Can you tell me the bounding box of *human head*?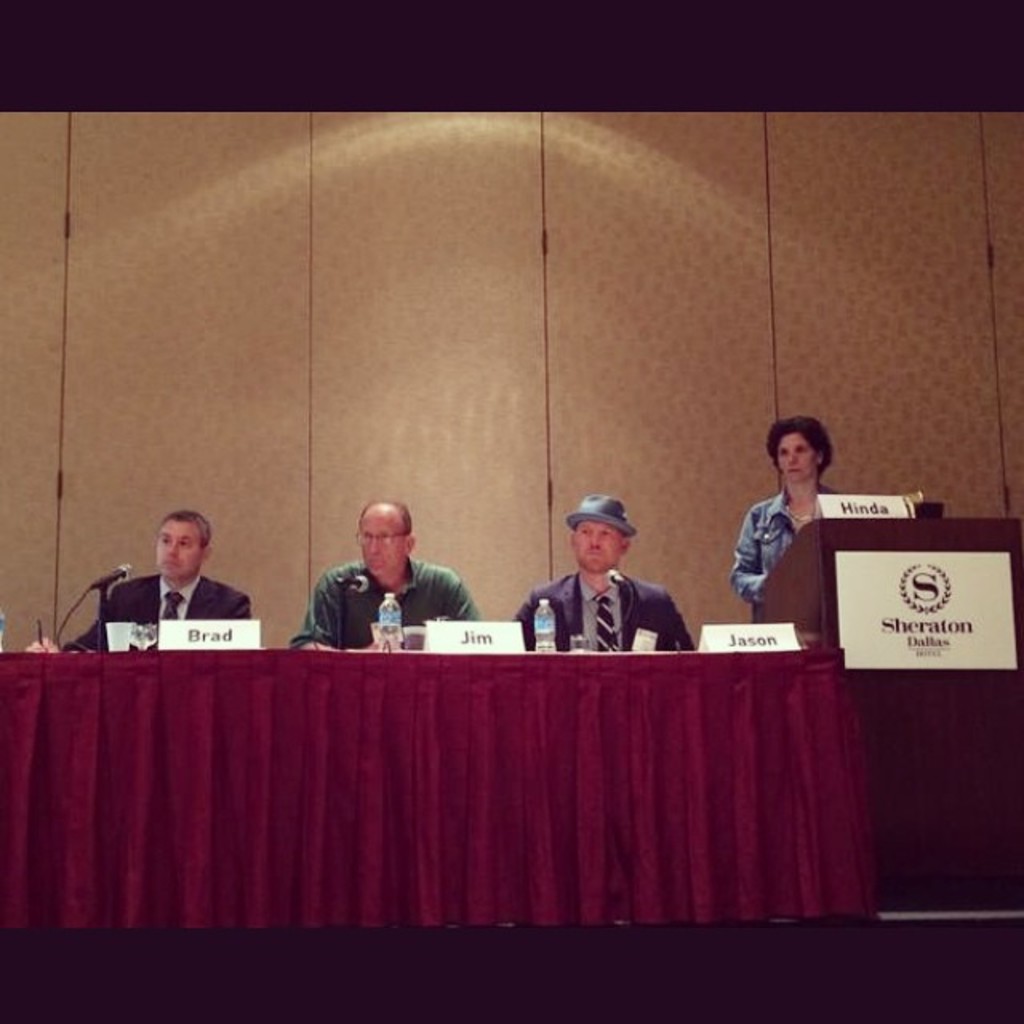
{"left": 776, "top": 418, "right": 835, "bottom": 482}.
